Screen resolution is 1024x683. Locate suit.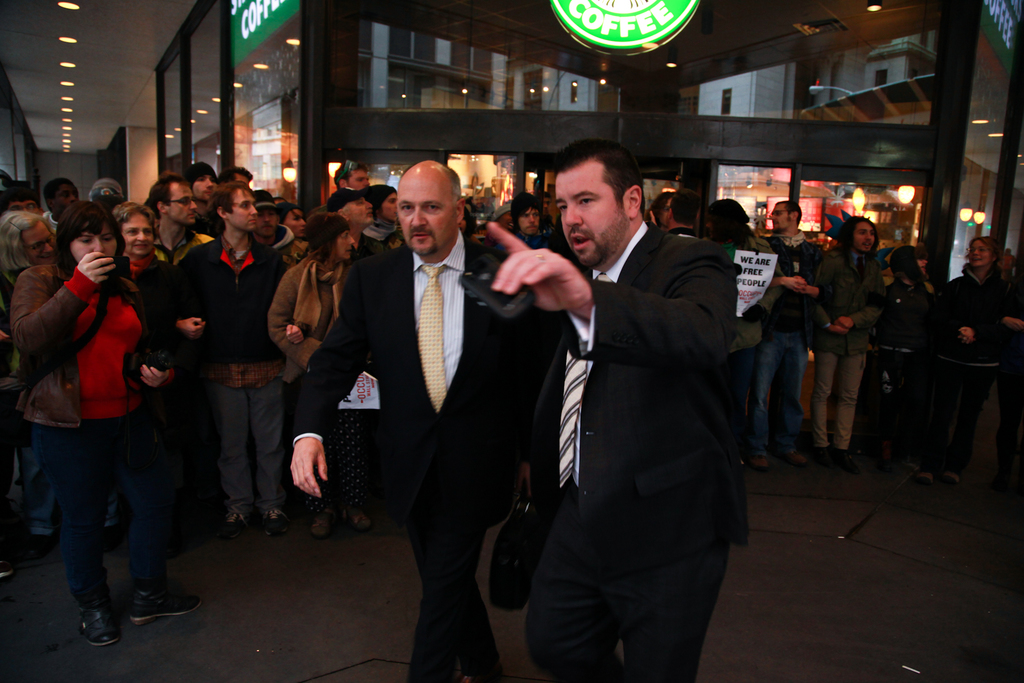
region(292, 231, 562, 682).
